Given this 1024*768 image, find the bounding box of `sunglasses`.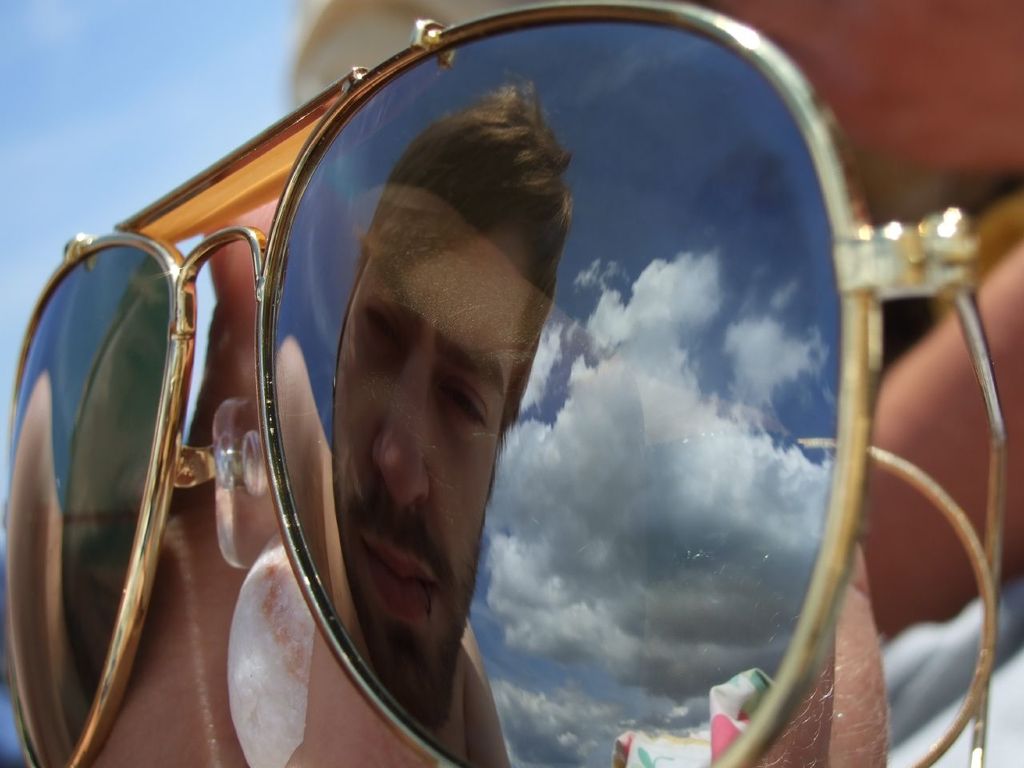
x1=0 y1=0 x2=1007 y2=767.
